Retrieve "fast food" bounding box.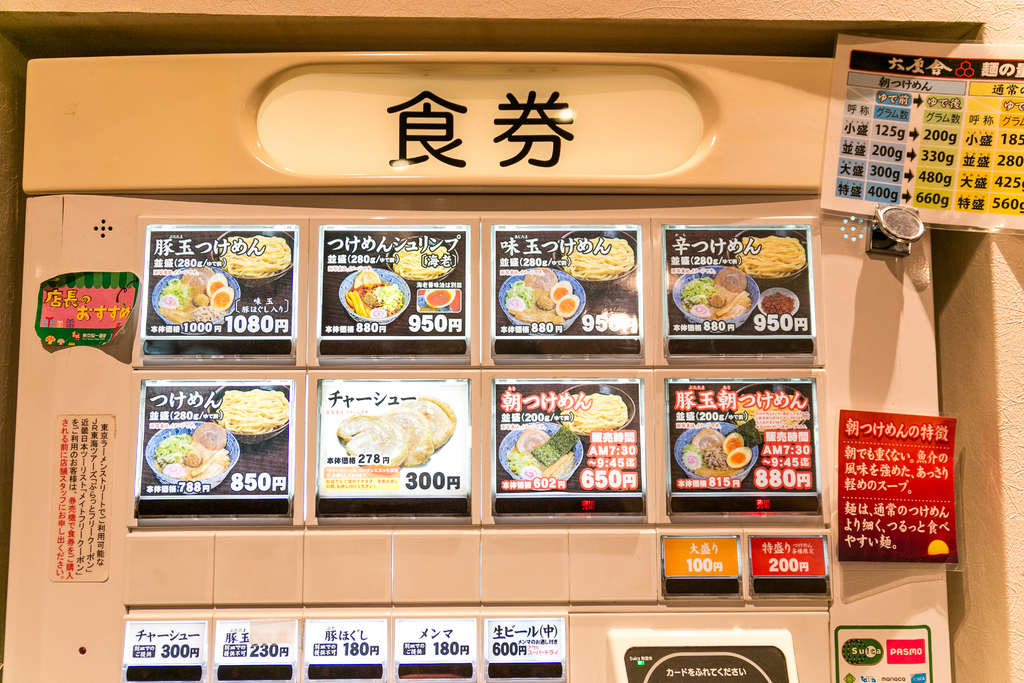
Bounding box: locate(346, 393, 472, 477).
